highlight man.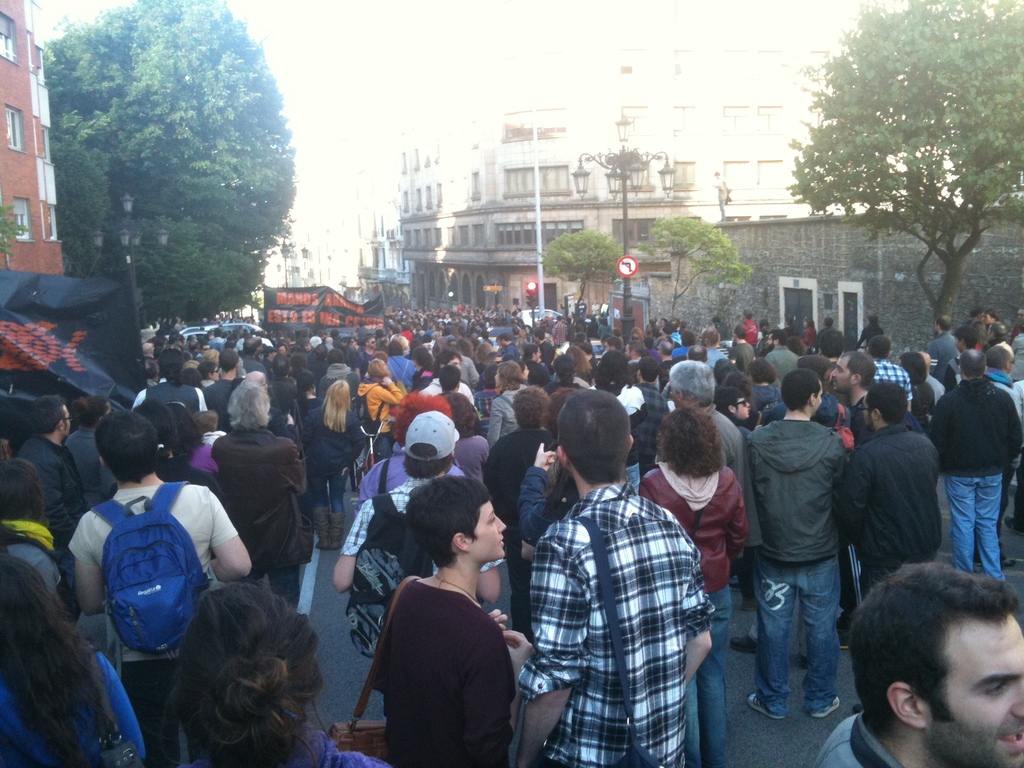
Highlighted region: {"left": 335, "top": 417, "right": 515, "bottom": 610}.
